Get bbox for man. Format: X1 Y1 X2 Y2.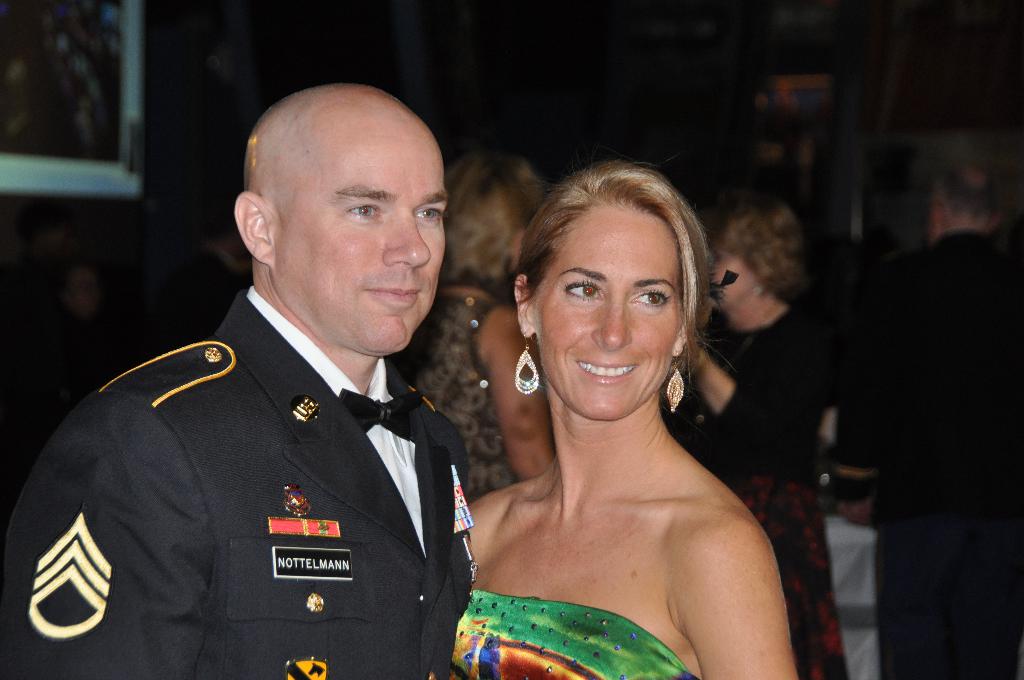
36 77 511 671.
